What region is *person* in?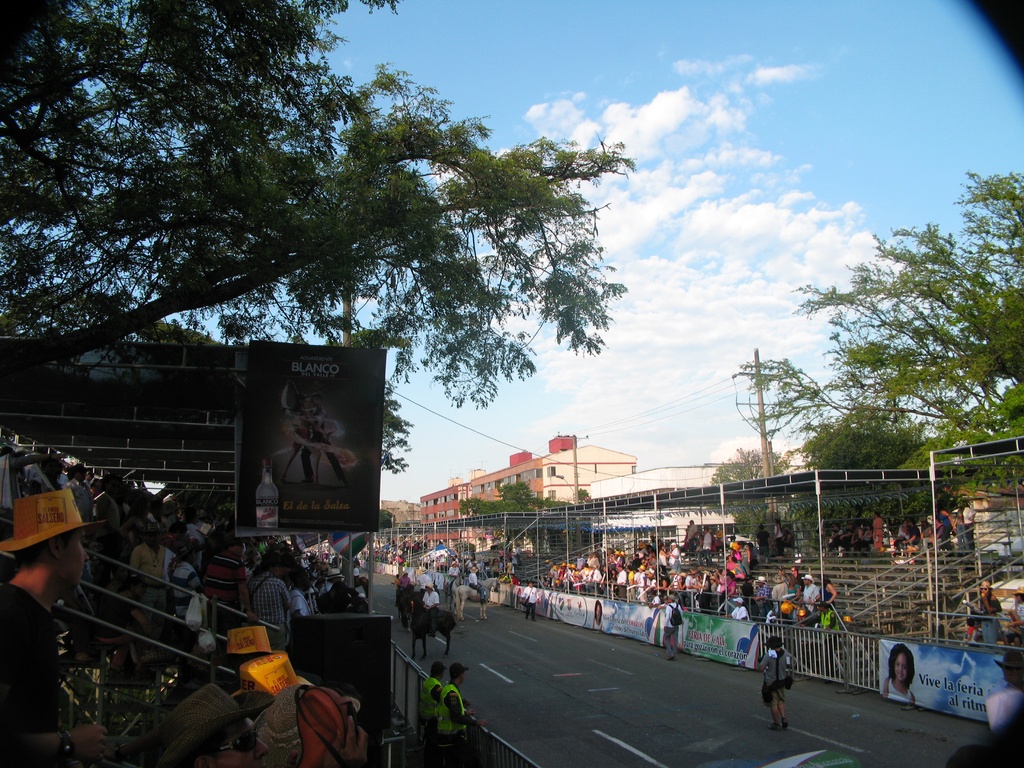
Rect(520, 582, 540, 618).
